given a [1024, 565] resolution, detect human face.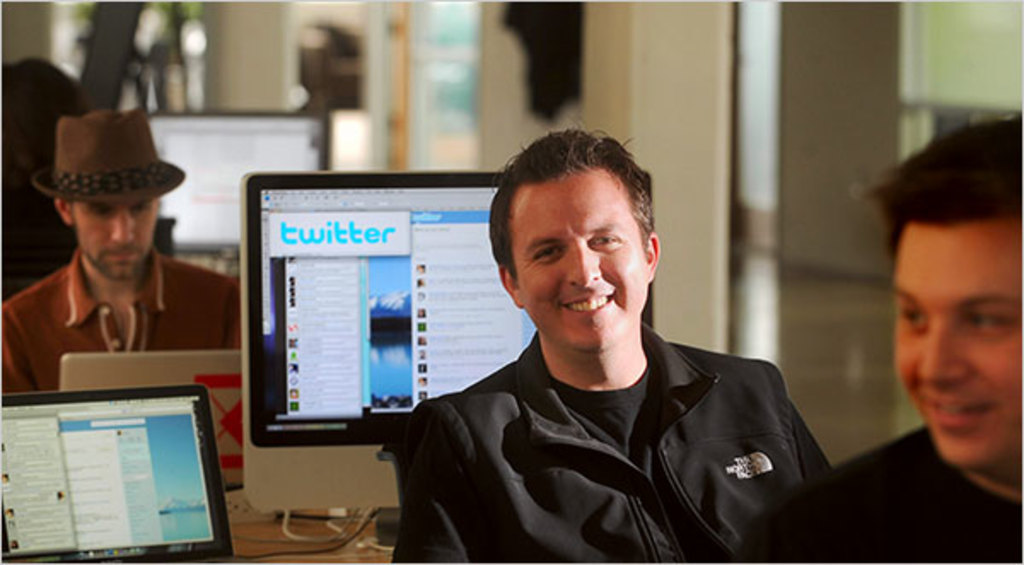
detection(509, 166, 652, 355).
